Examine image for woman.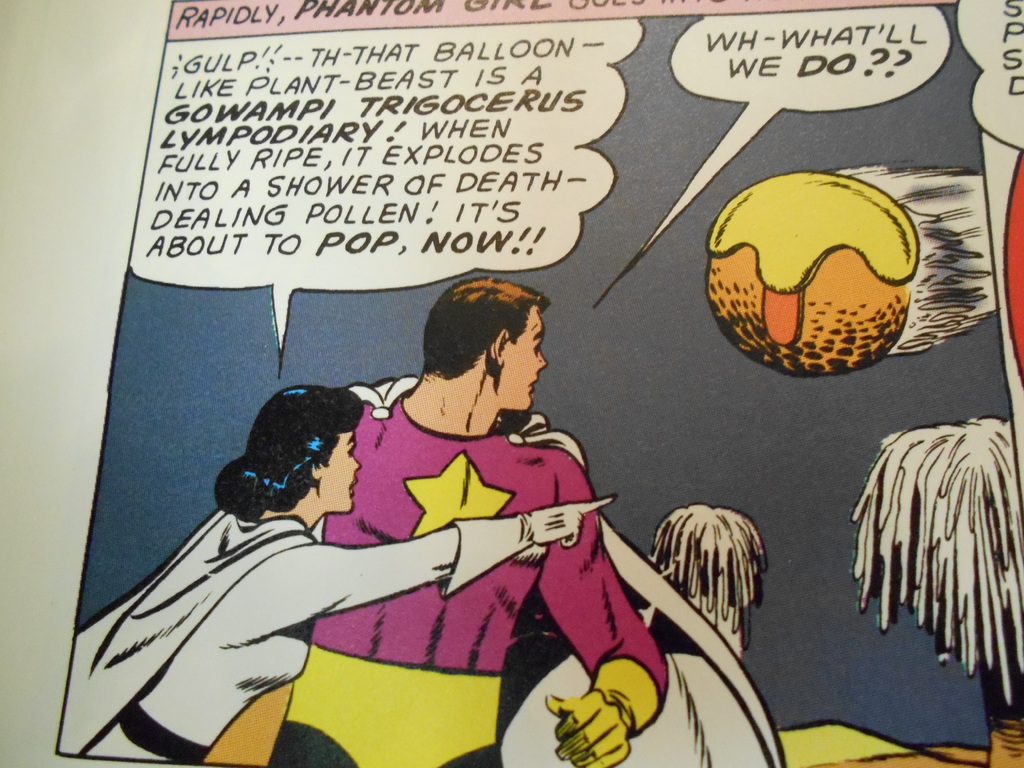
Examination result: 147, 273, 641, 753.
